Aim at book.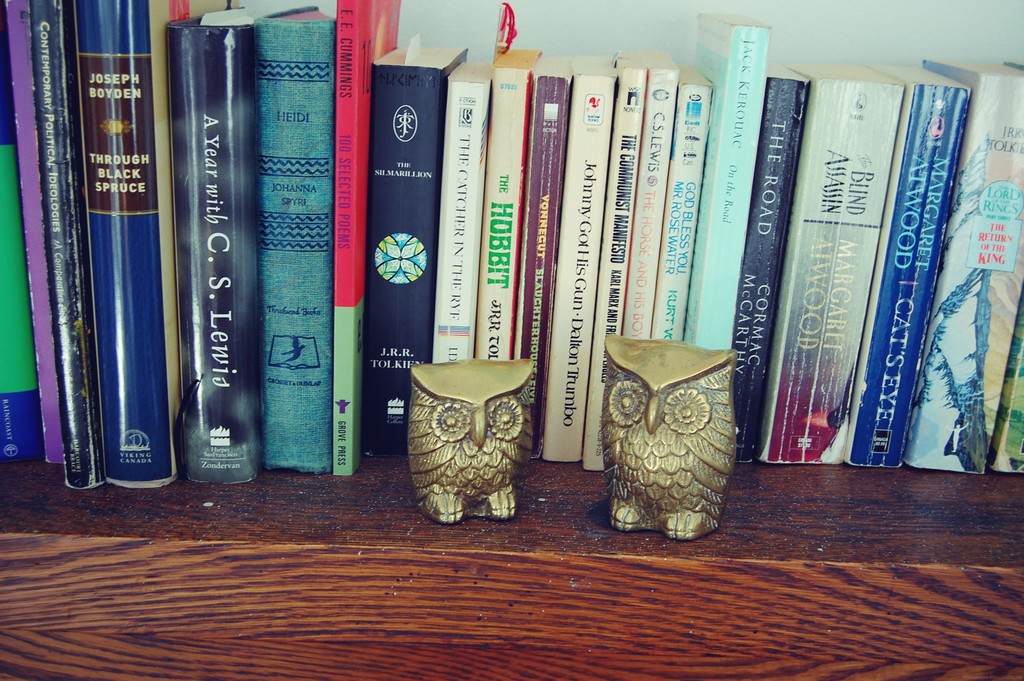
Aimed at region(631, 38, 675, 348).
